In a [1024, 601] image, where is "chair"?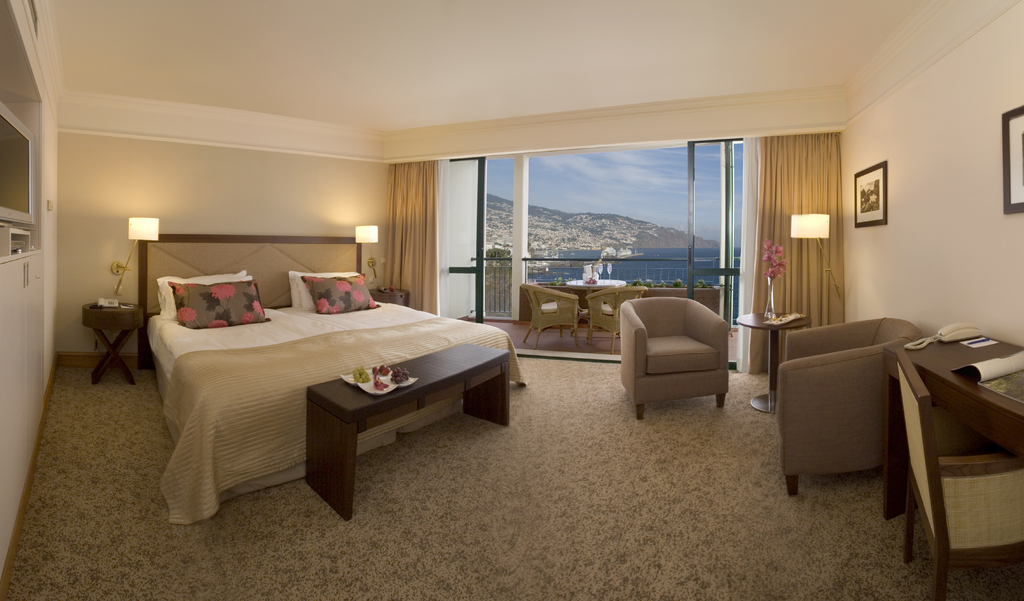
770 322 917 515.
